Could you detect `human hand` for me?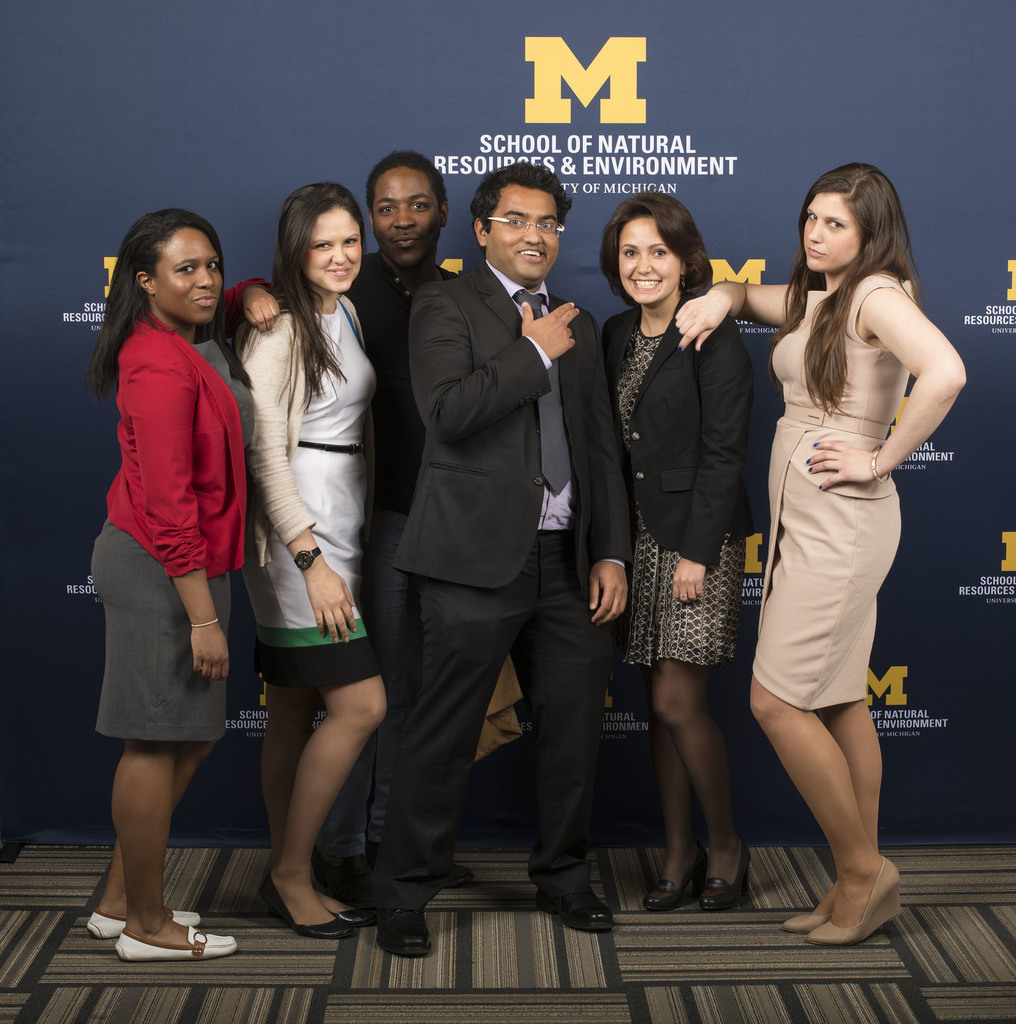
Detection result: region(586, 561, 629, 629).
